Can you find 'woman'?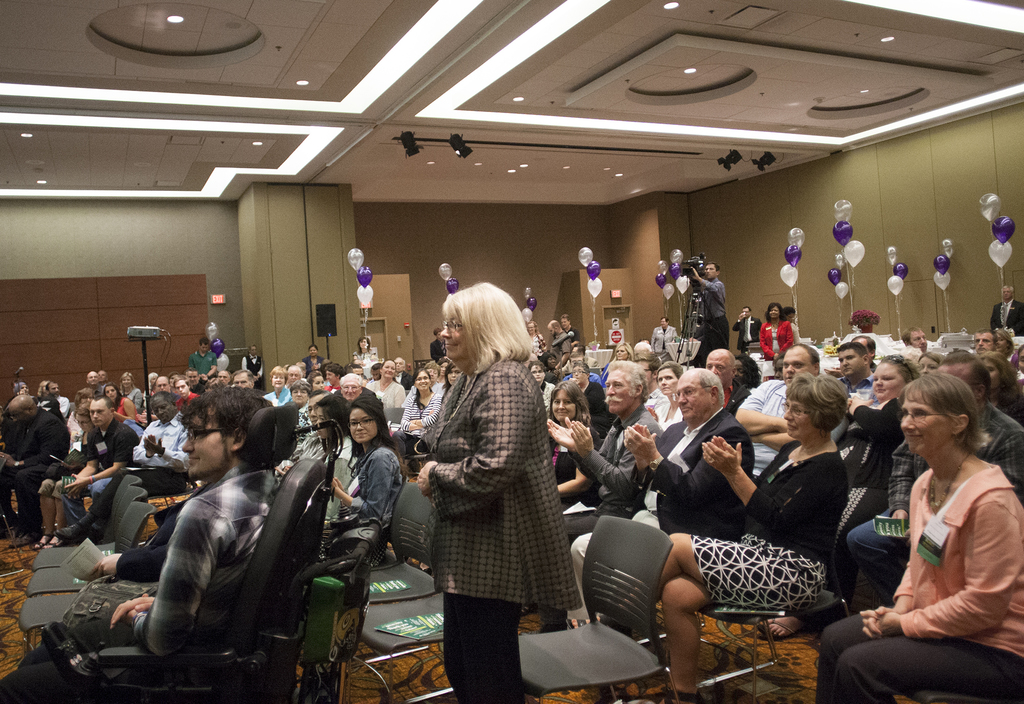
Yes, bounding box: 521,379,602,615.
